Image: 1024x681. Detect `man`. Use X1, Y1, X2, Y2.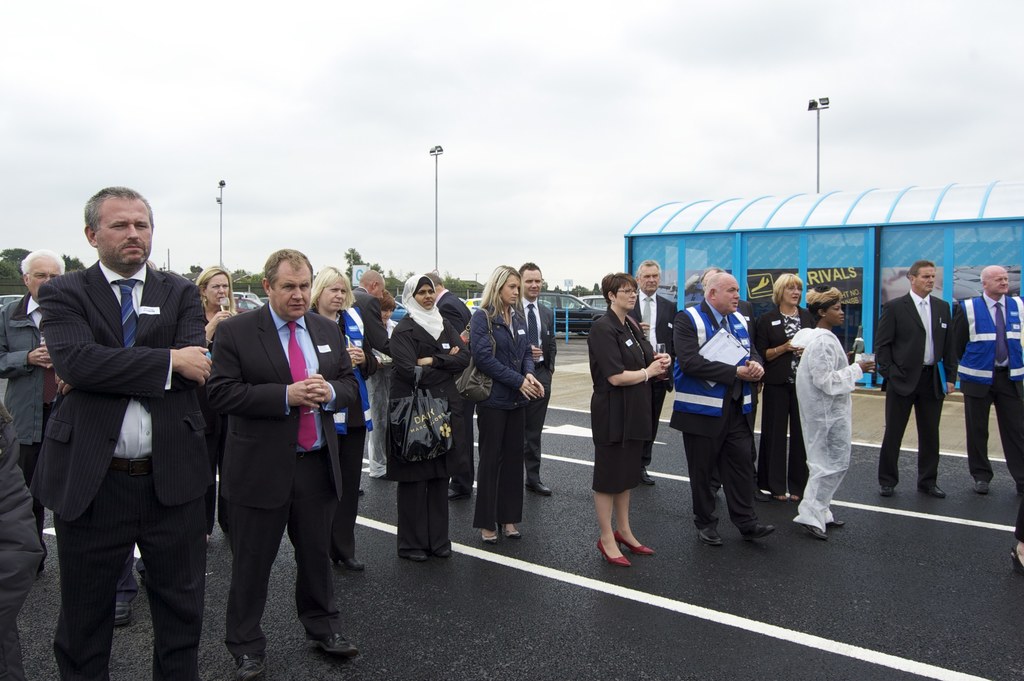
353, 265, 392, 475.
